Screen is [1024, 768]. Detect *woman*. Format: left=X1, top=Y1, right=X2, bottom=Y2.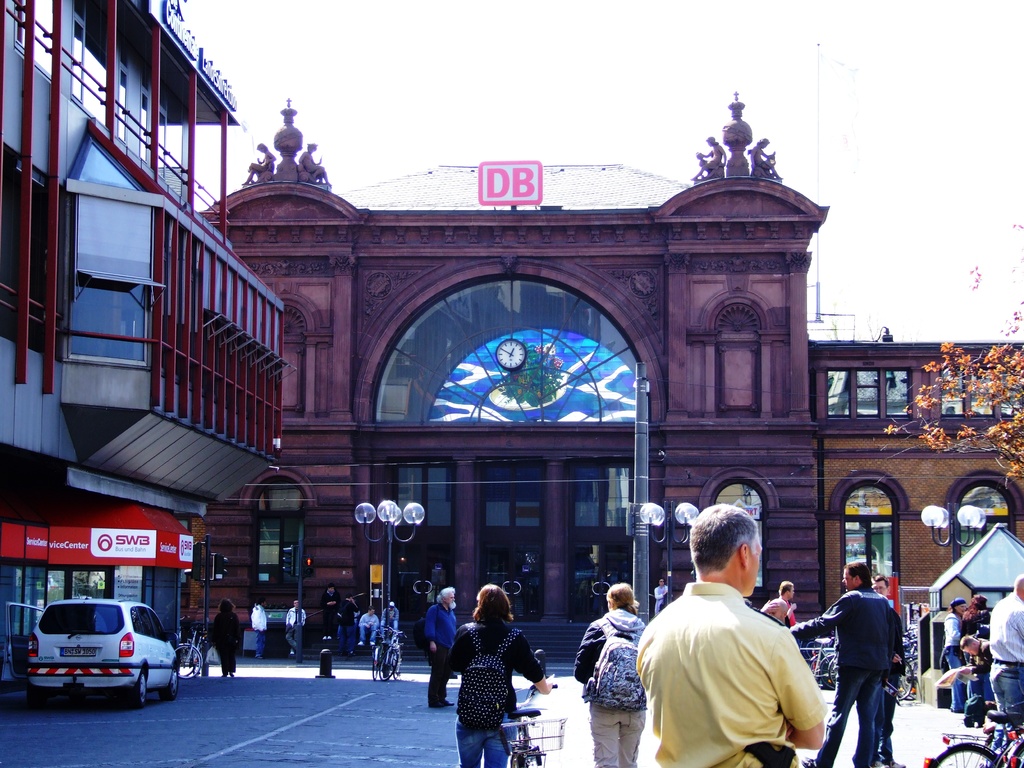
left=940, top=598, right=965, bottom=715.
